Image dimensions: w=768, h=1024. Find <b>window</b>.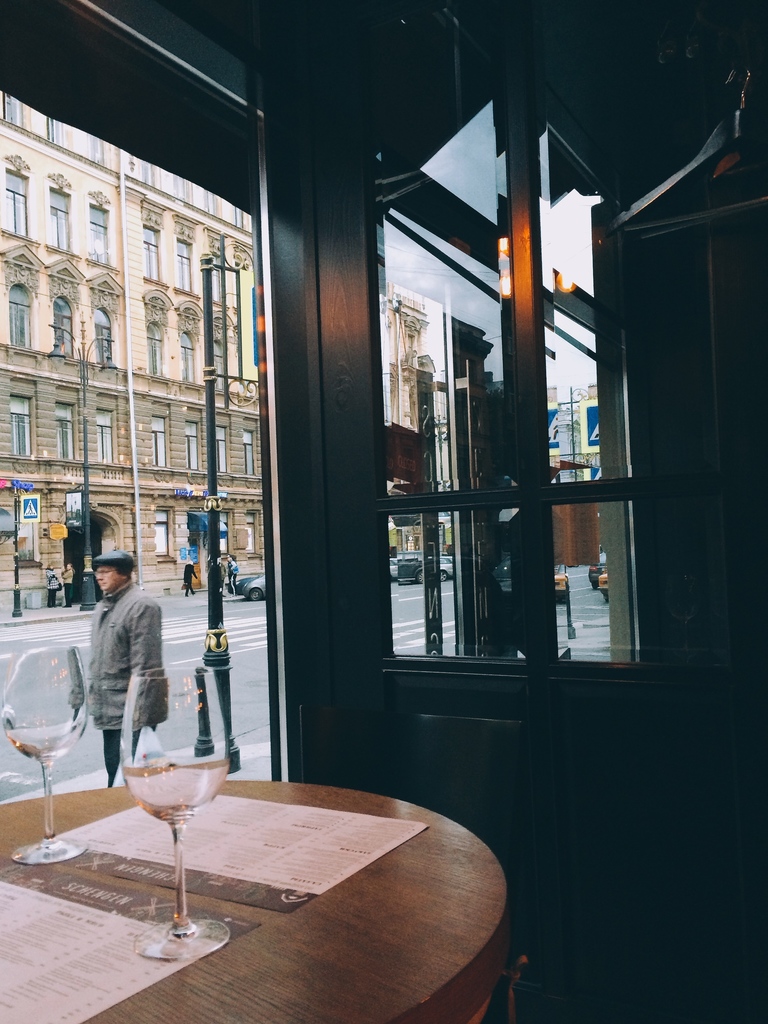
box=[383, 114, 684, 729].
